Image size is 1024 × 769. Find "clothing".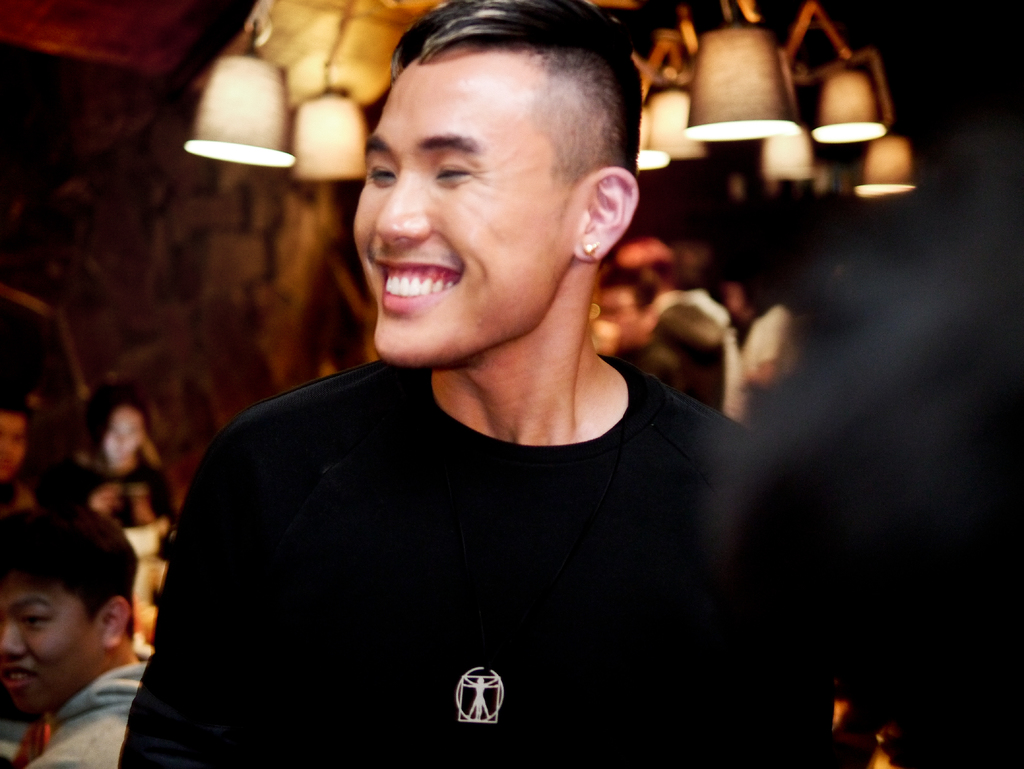
[left=73, top=451, right=179, bottom=569].
